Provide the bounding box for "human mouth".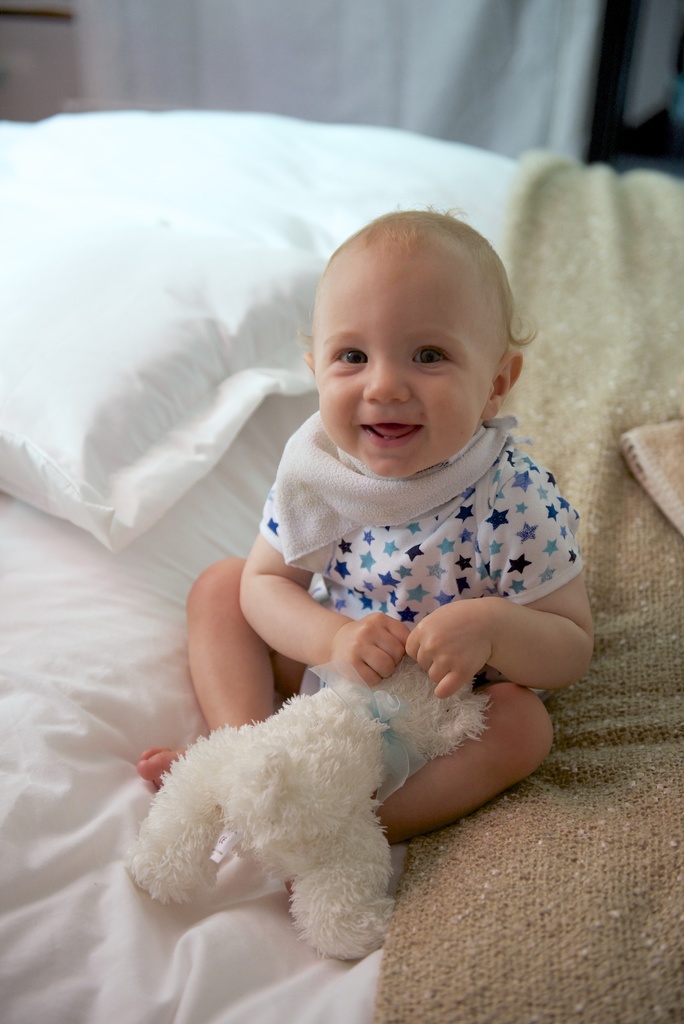
bbox=(359, 417, 422, 445).
